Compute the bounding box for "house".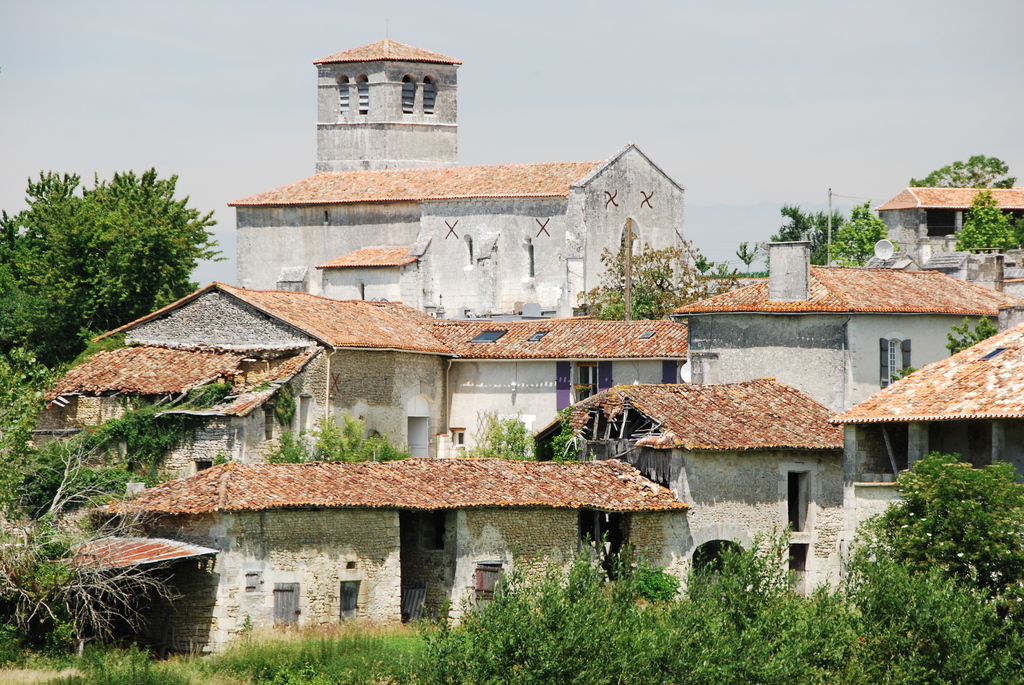
bbox(26, 274, 690, 496).
